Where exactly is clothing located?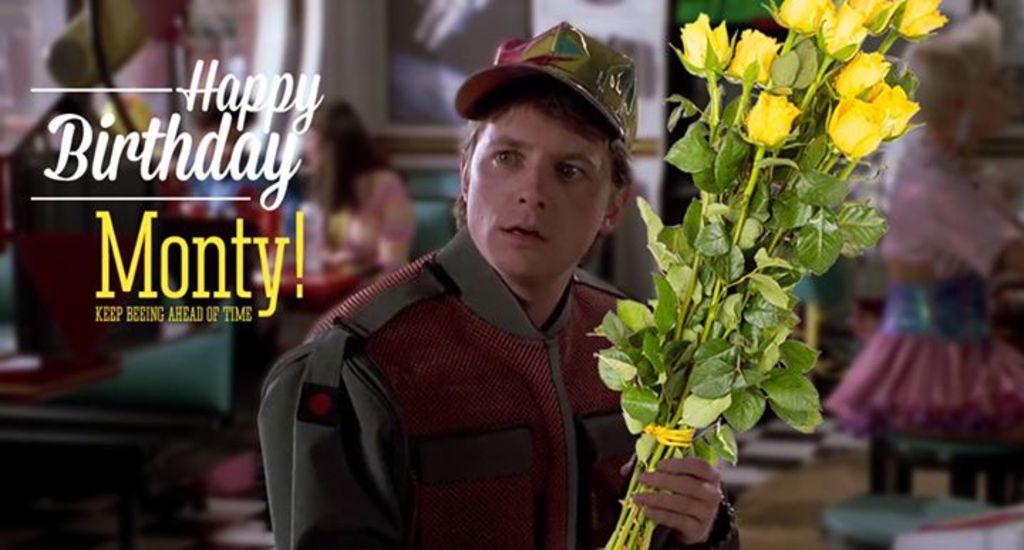
Its bounding box is detection(252, 193, 668, 549).
